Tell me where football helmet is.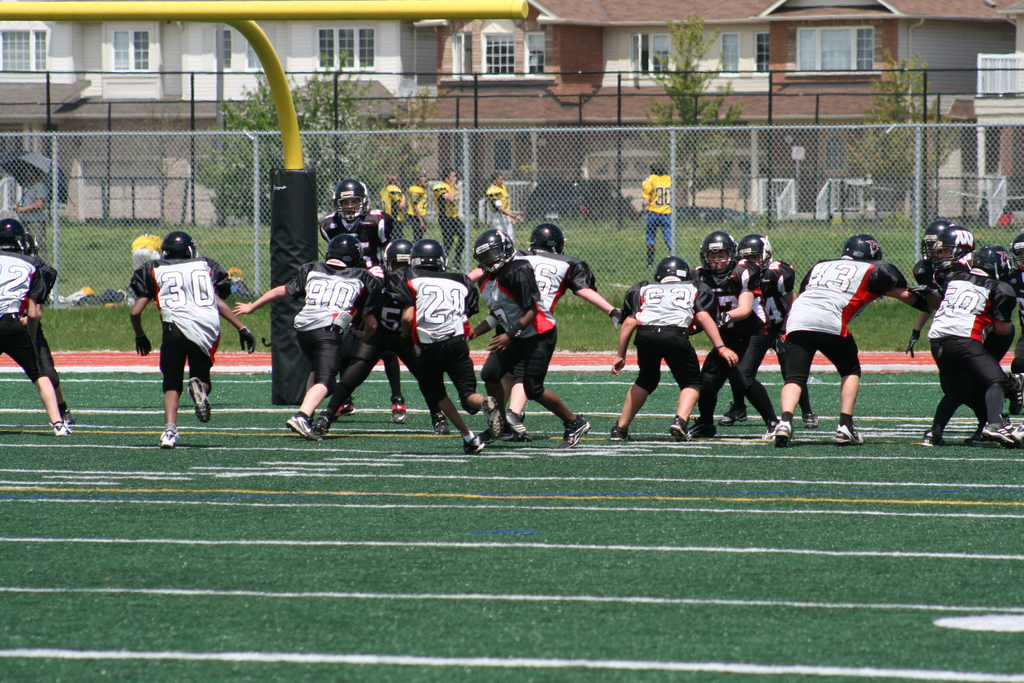
football helmet is at bbox=[656, 256, 691, 283].
